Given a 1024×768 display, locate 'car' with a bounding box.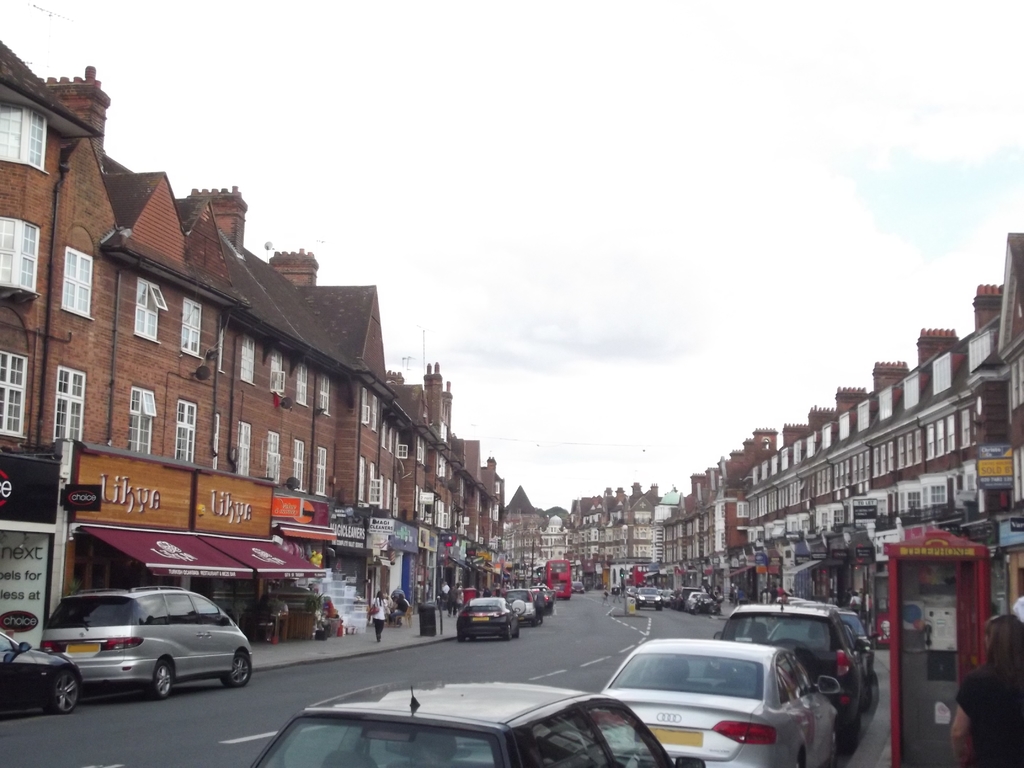
Located: 527 585 553 614.
